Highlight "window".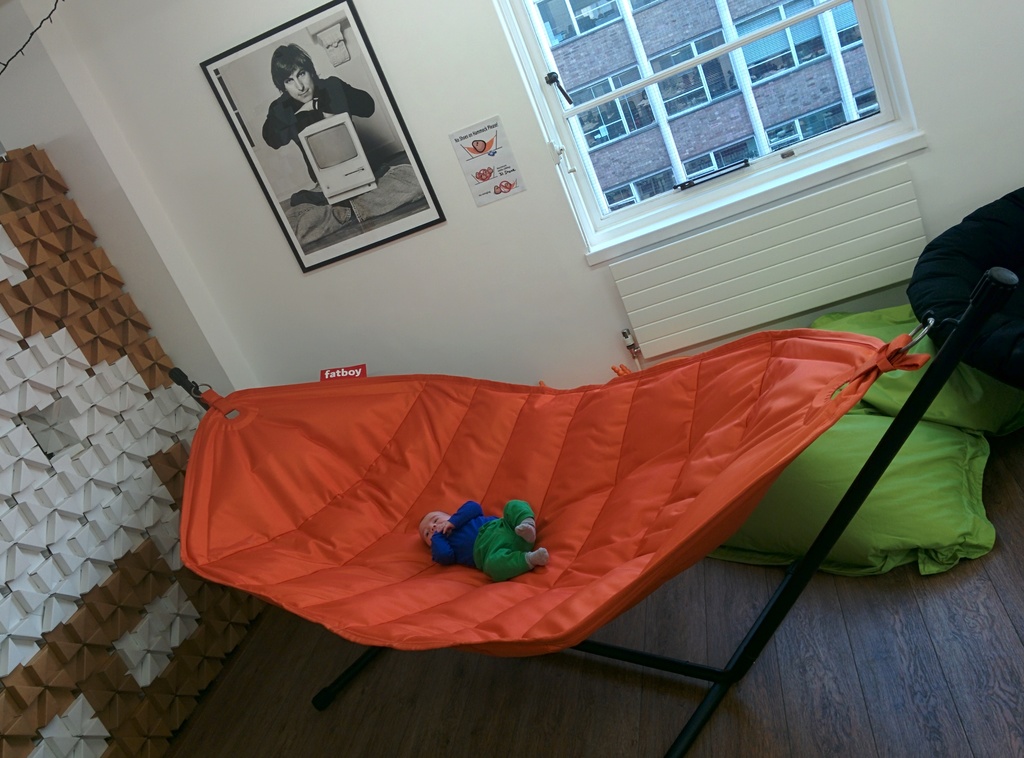
Highlighted region: BBox(741, 14, 851, 152).
